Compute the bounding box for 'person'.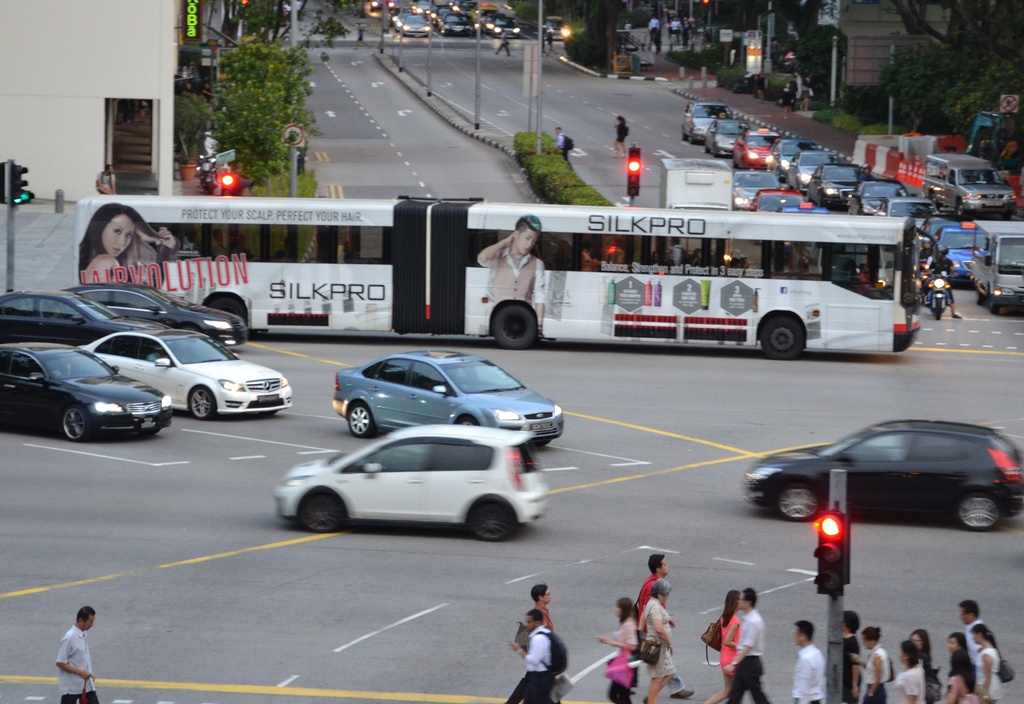
<region>53, 605, 98, 703</region>.
